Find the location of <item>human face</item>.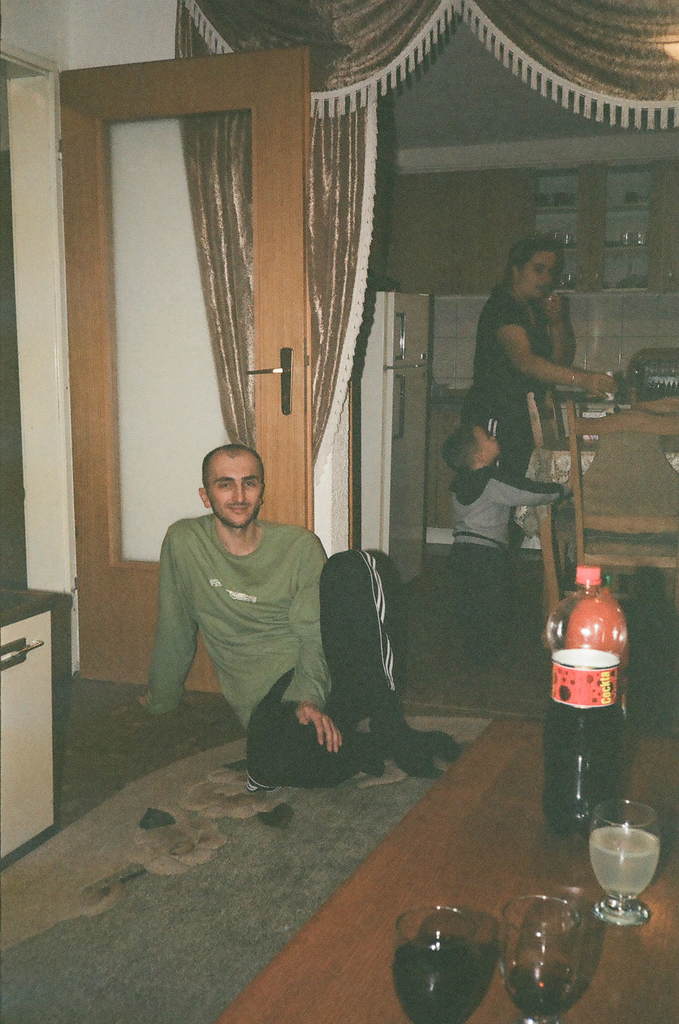
Location: (478, 418, 504, 461).
